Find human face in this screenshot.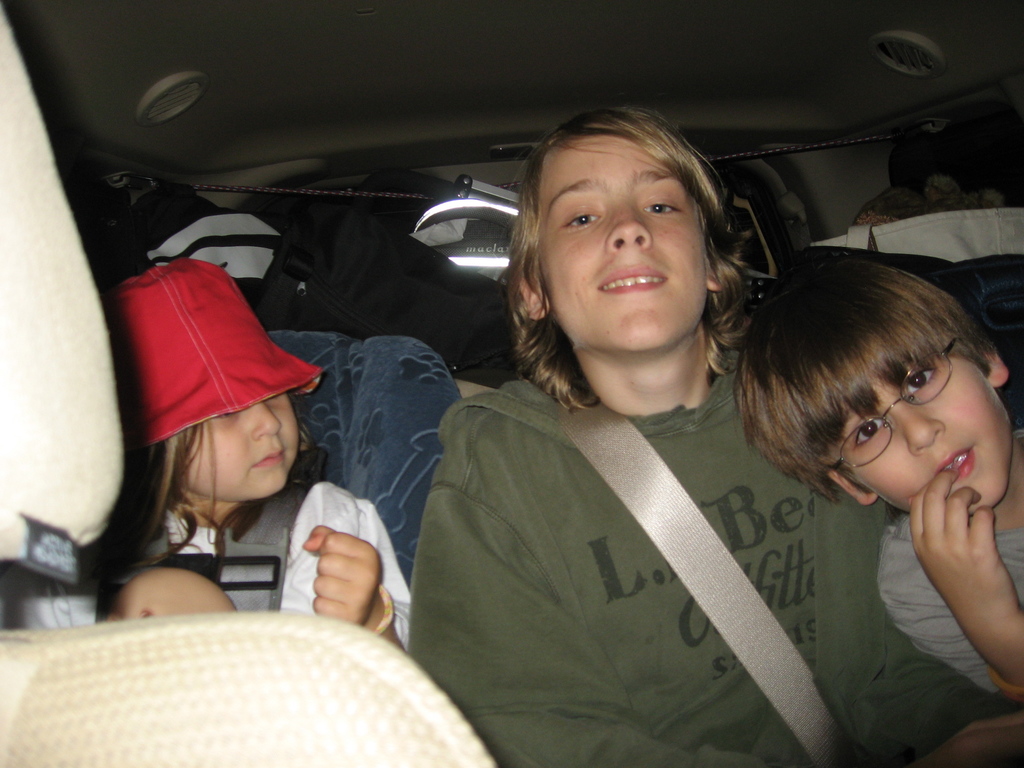
The bounding box for human face is bbox=[188, 392, 300, 500].
